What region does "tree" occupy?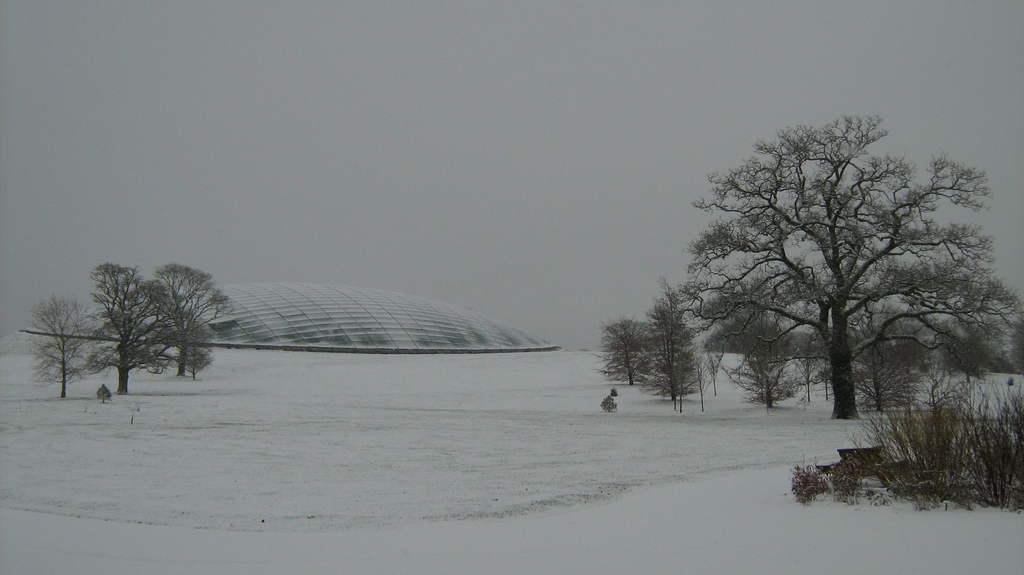
(left=600, top=316, right=664, bottom=388).
